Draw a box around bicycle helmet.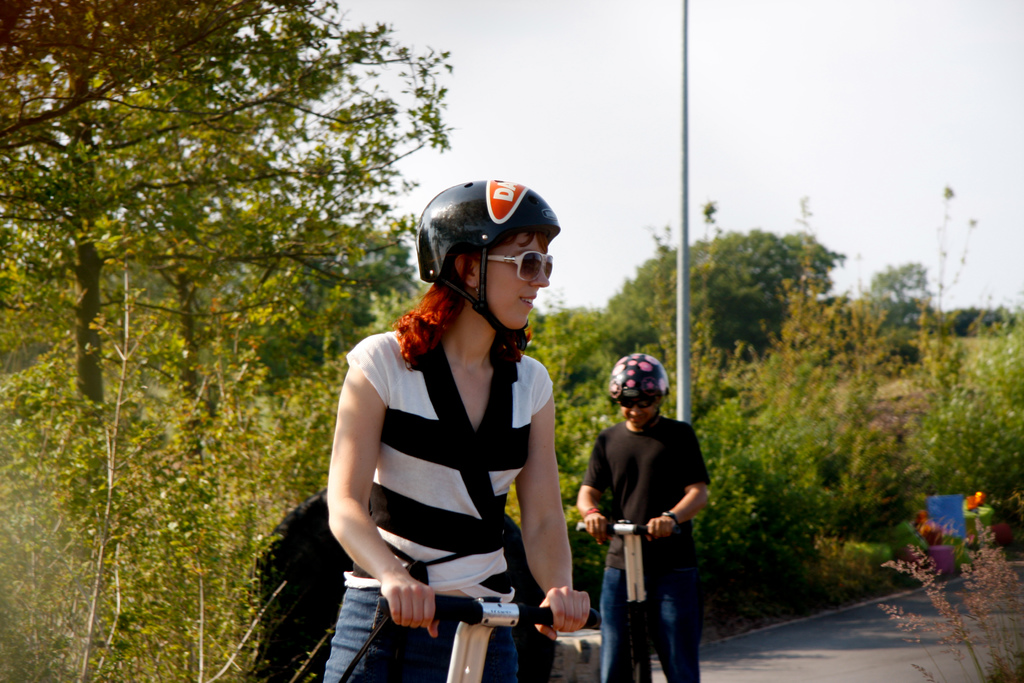
<box>609,347,670,402</box>.
